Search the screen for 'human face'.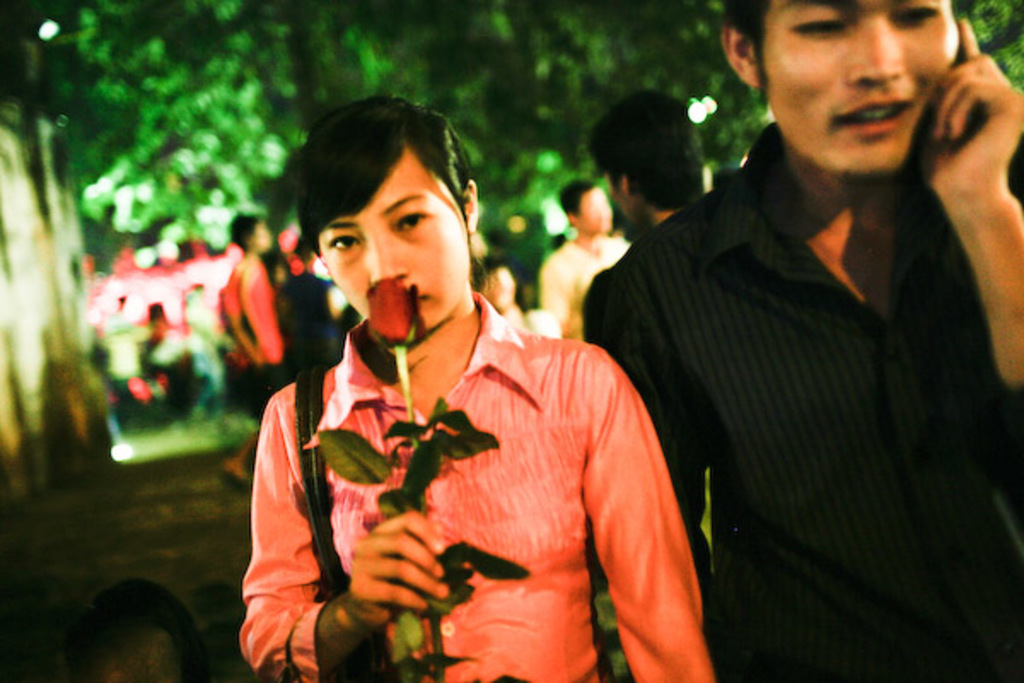
Found at pyautogui.locateOnScreen(741, 0, 963, 166).
